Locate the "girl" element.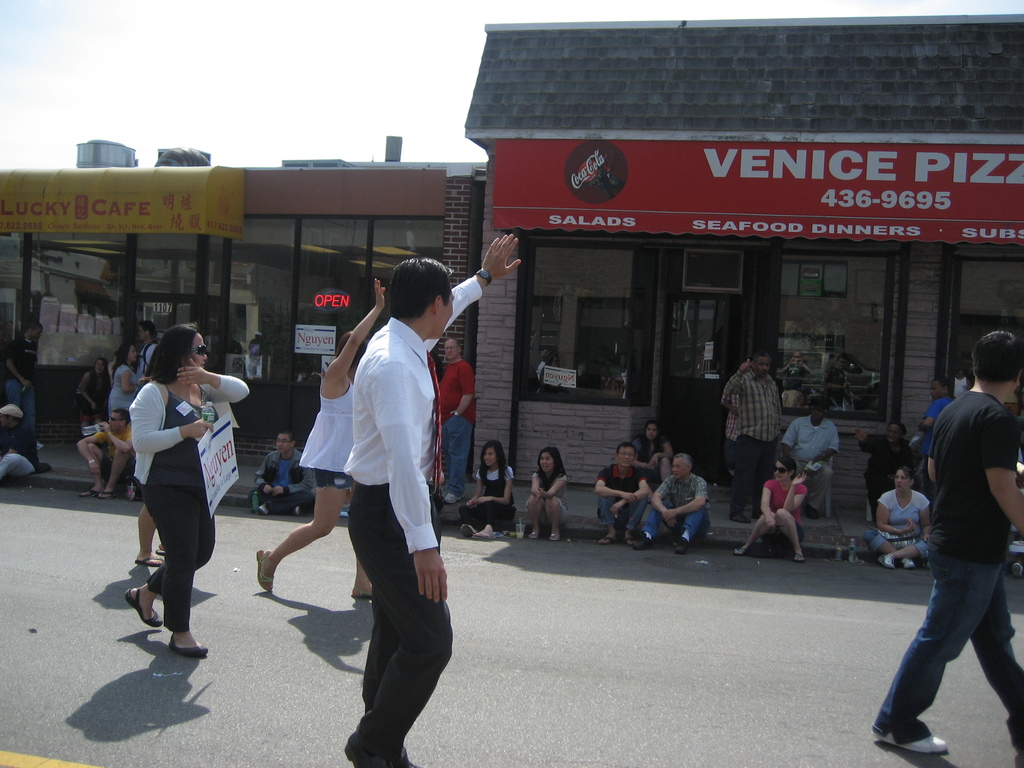
Element bbox: 456, 442, 520, 541.
